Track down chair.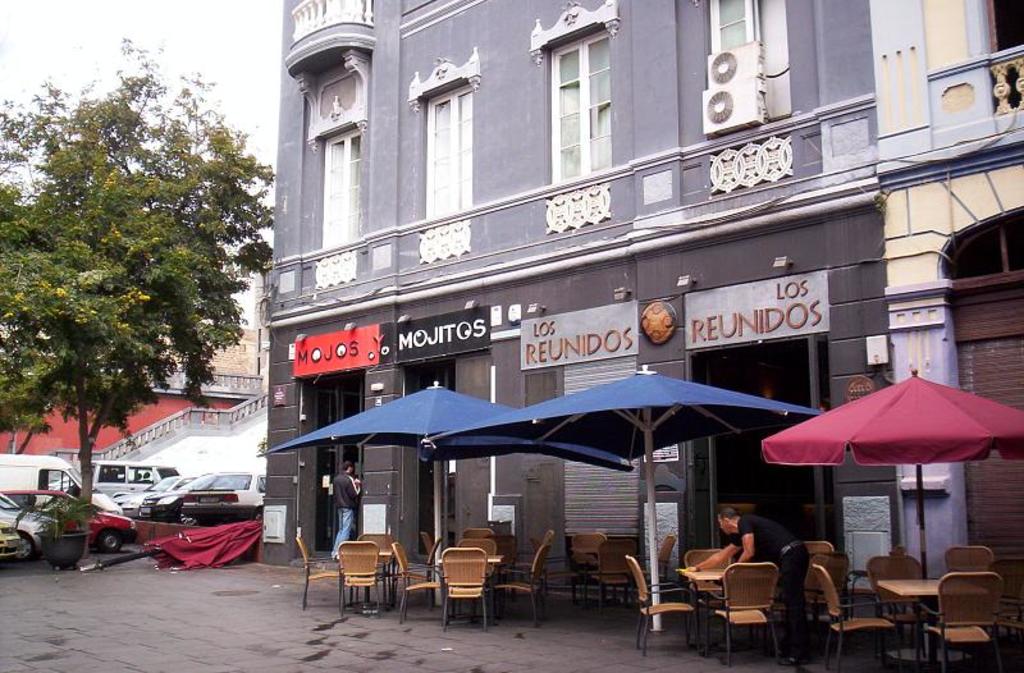
Tracked to [left=804, top=548, right=852, bottom=647].
